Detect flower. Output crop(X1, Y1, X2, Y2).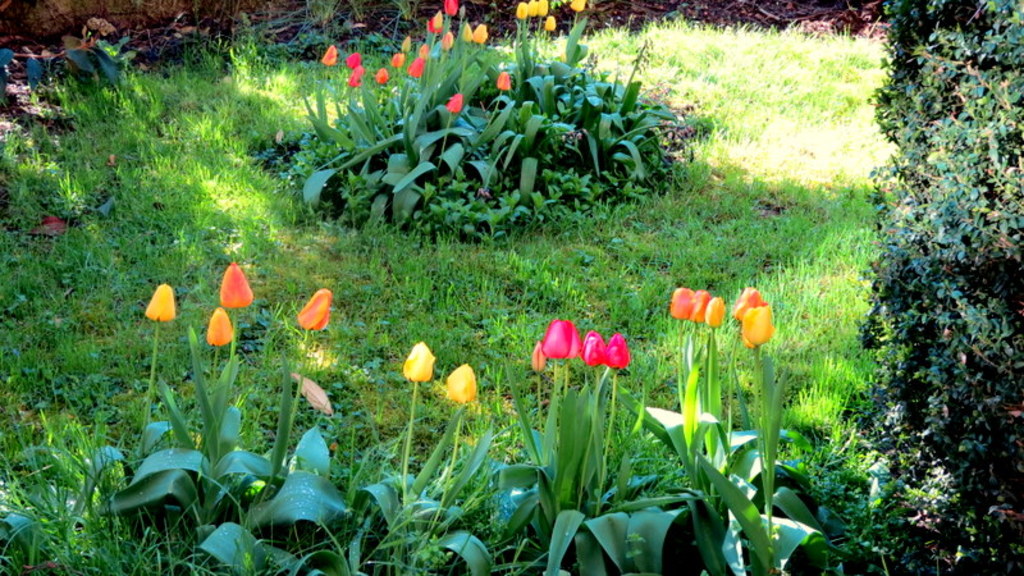
crop(672, 288, 692, 323).
